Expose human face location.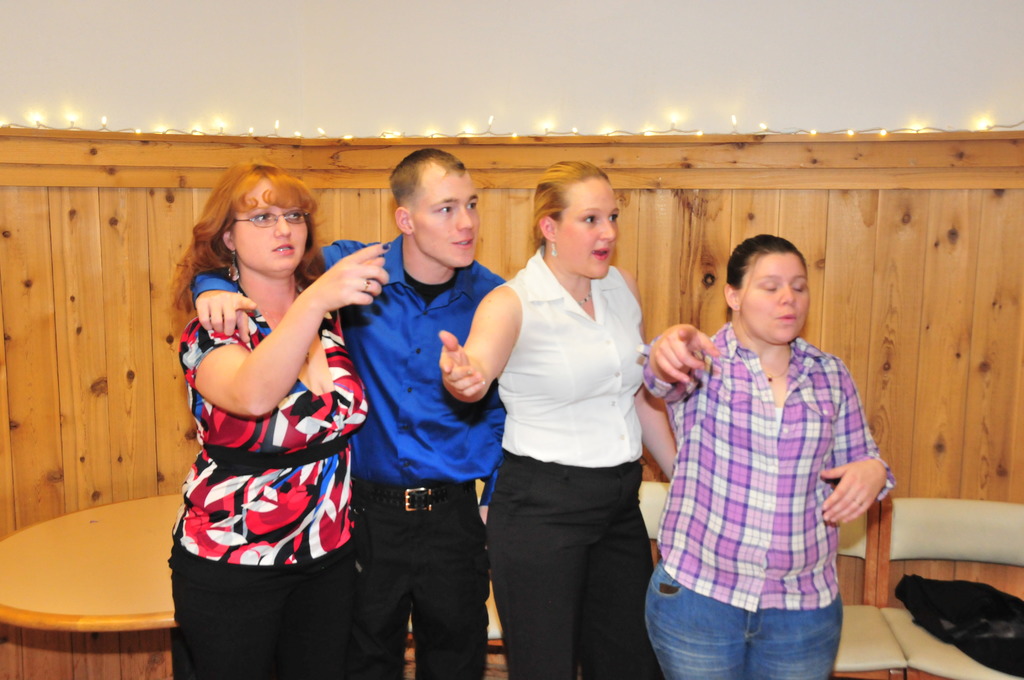
Exposed at <region>739, 250, 812, 343</region>.
